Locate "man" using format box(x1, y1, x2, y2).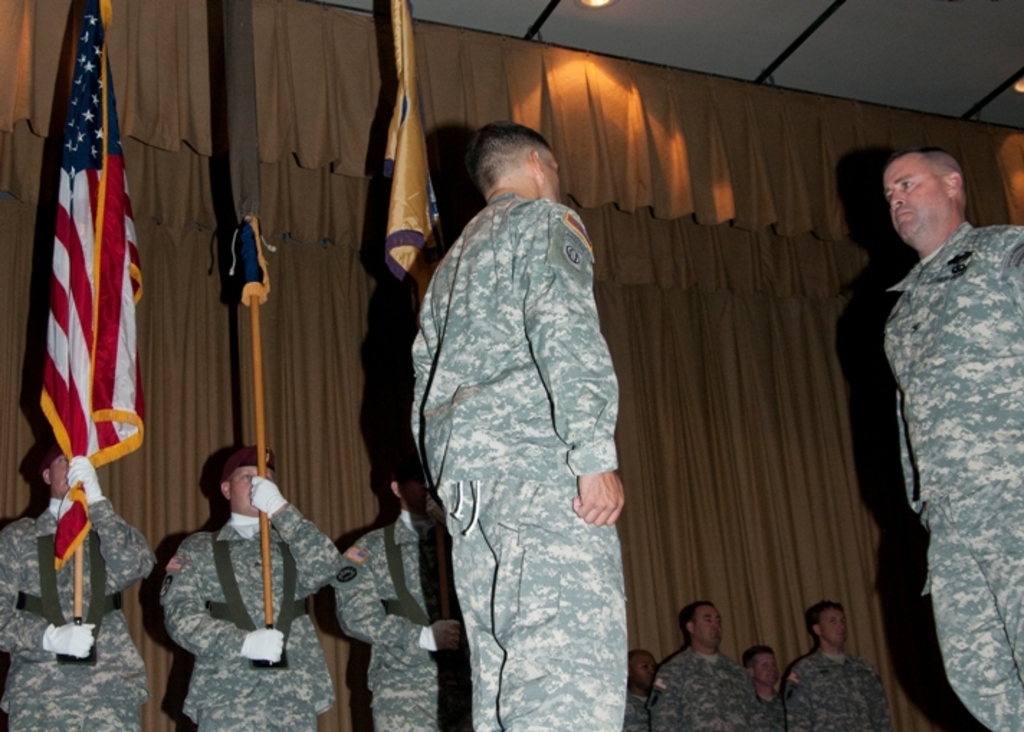
box(652, 600, 749, 731).
